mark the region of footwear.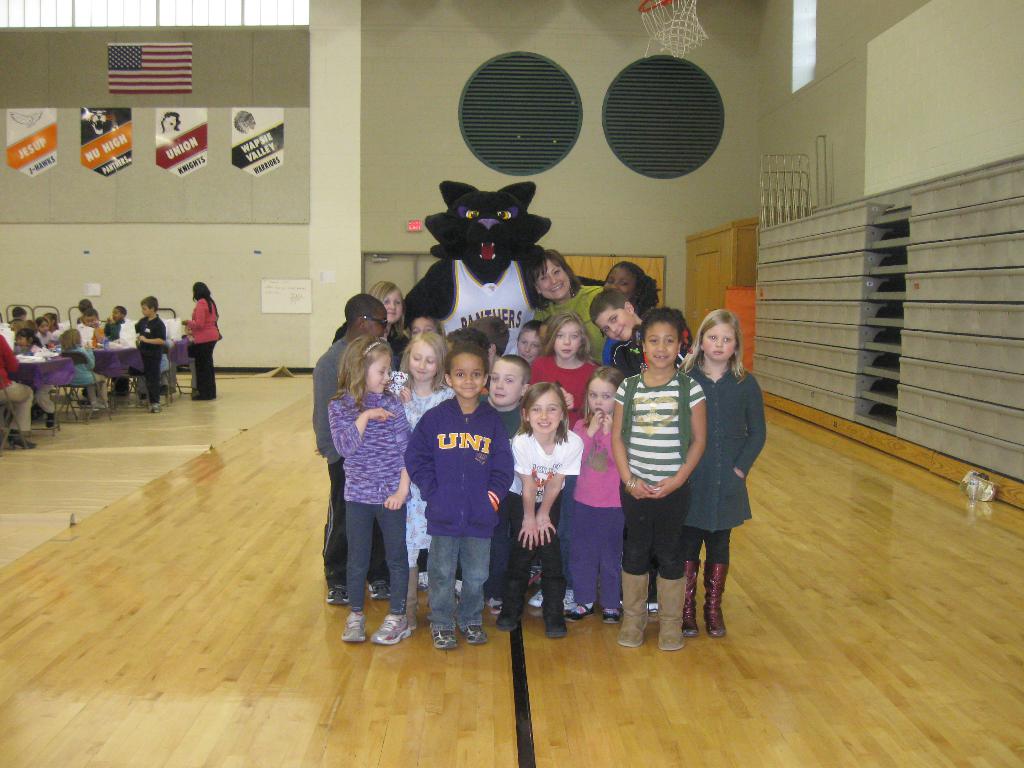
Region: pyautogui.locateOnScreen(6, 425, 22, 440).
